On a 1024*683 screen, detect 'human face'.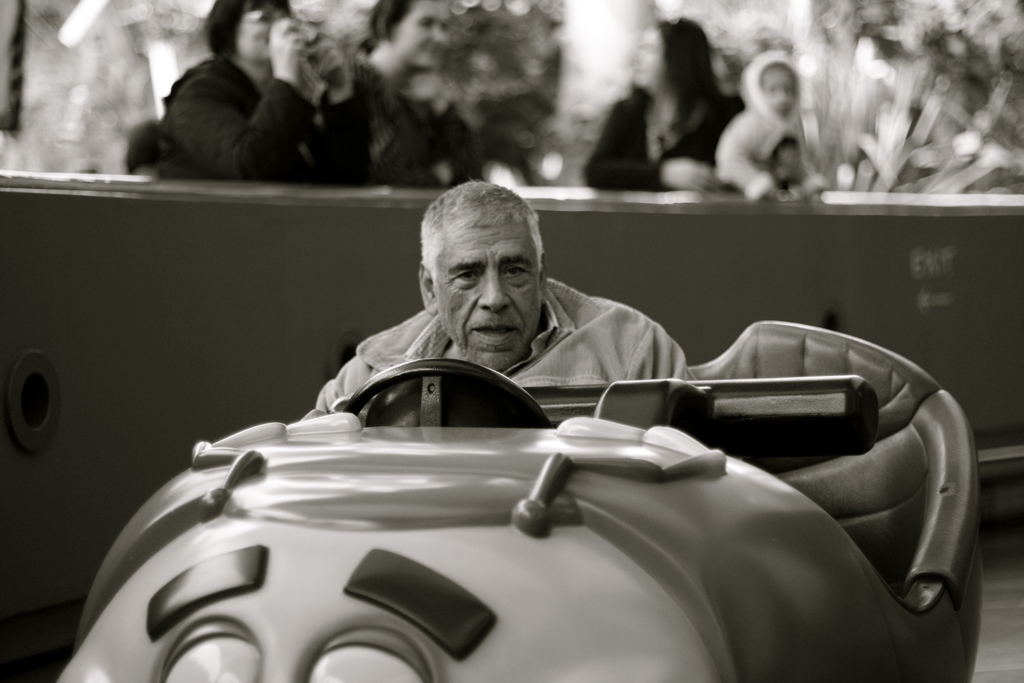
box(435, 215, 545, 372).
